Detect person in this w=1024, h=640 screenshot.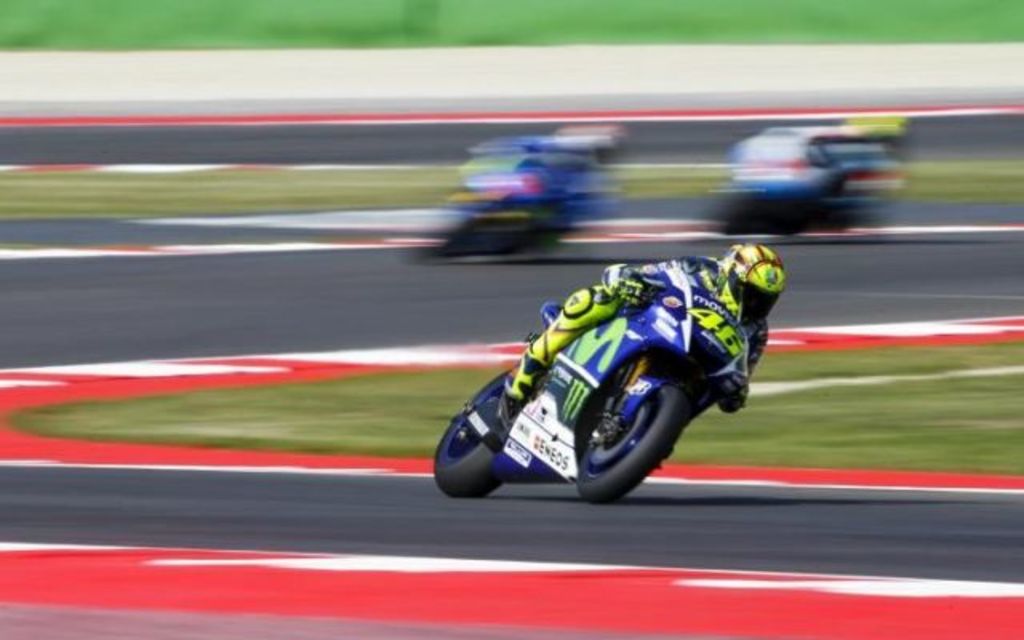
Detection: pyautogui.locateOnScreen(472, 123, 608, 242).
